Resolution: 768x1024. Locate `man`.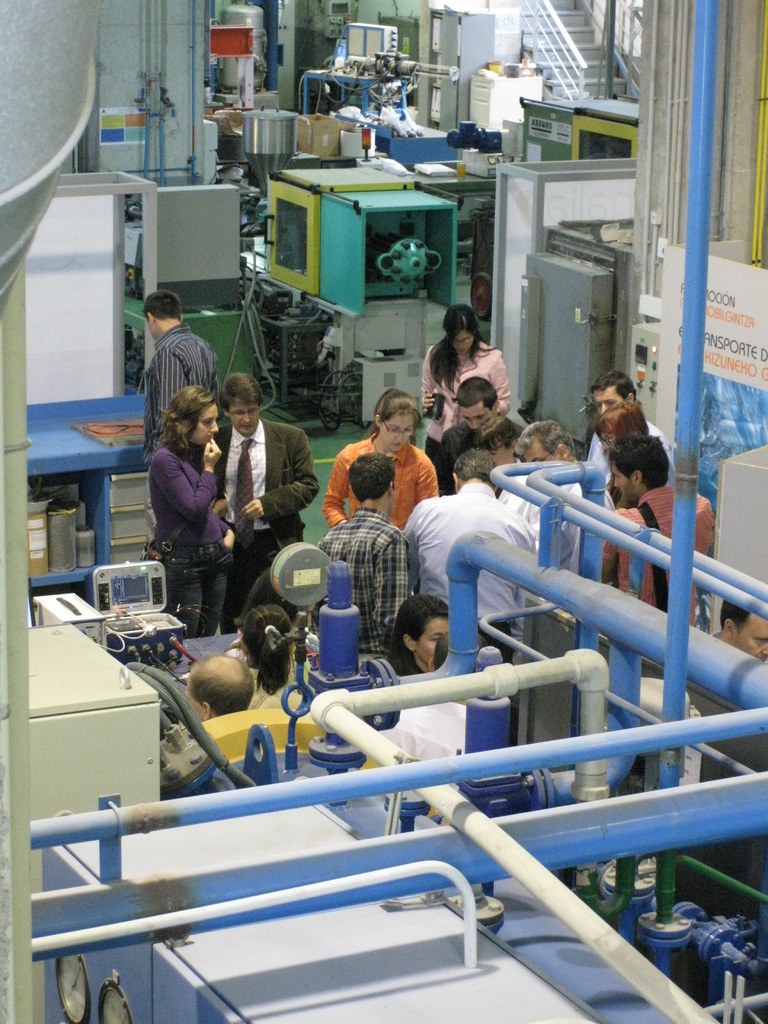
x1=715 y1=600 x2=767 y2=666.
